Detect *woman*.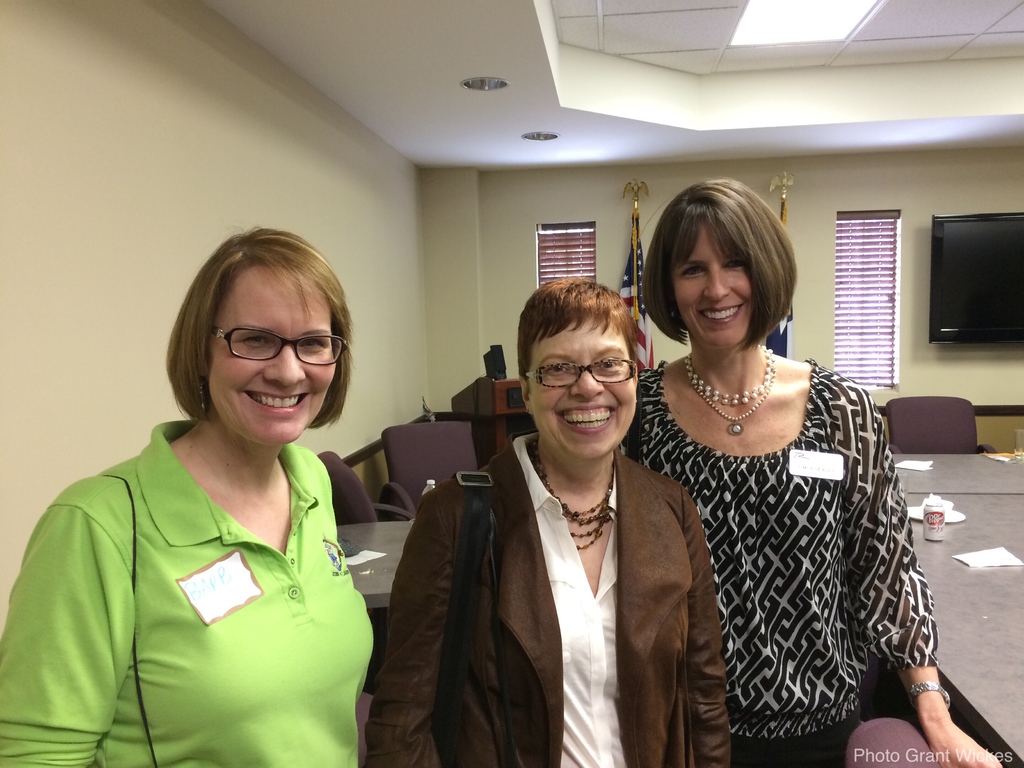
Detected at <box>0,228,378,767</box>.
